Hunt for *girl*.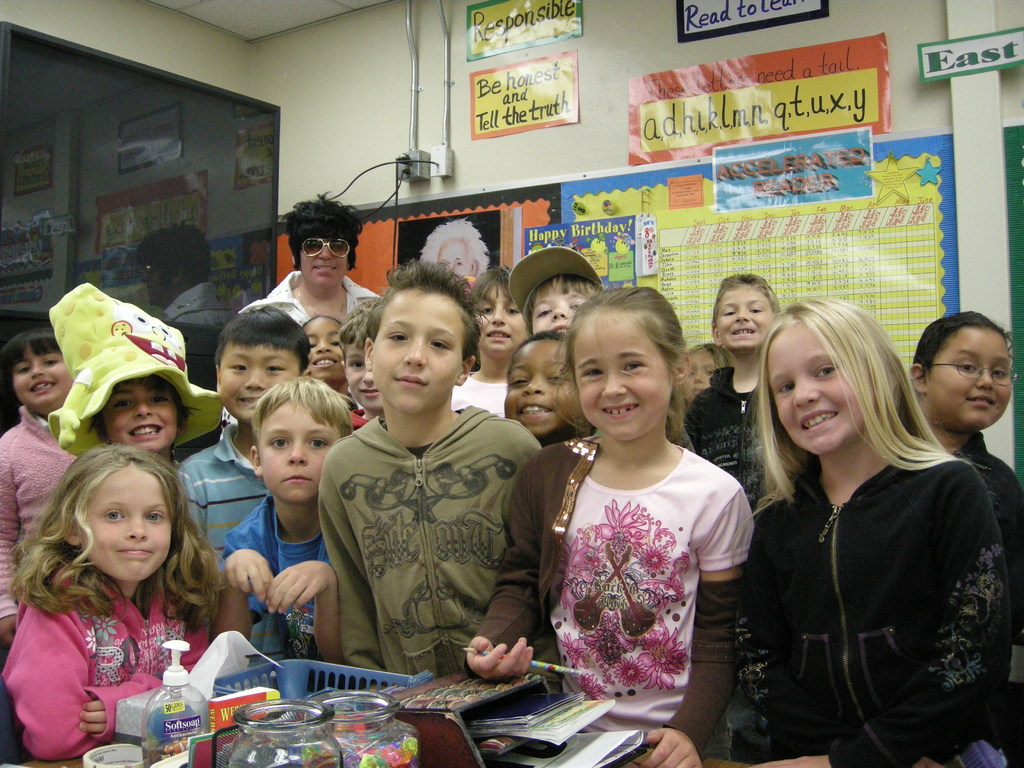
Hunted down at (736,300,1006,767).
